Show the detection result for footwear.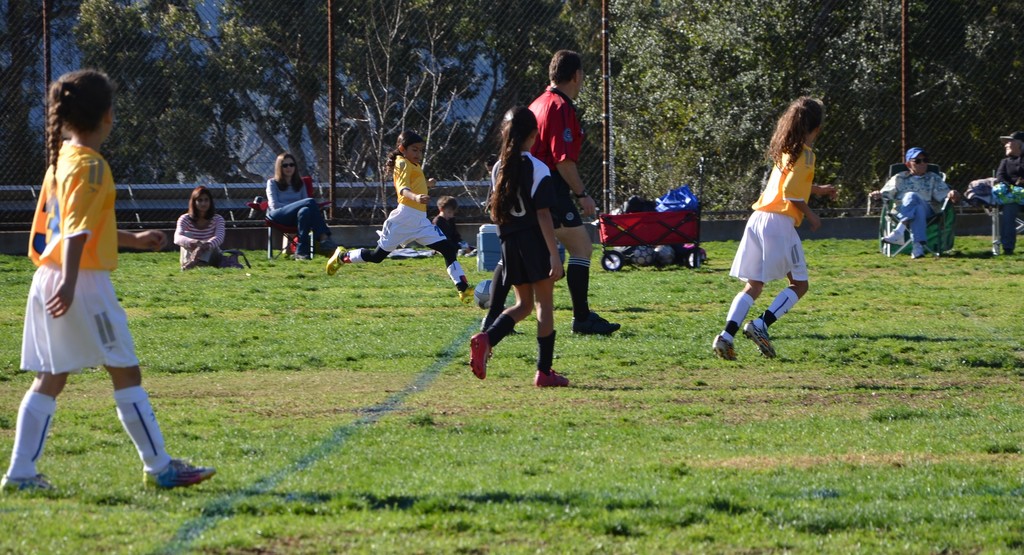
{"left": 744, "top": 326, "right": 777, "bottom": 363}.
